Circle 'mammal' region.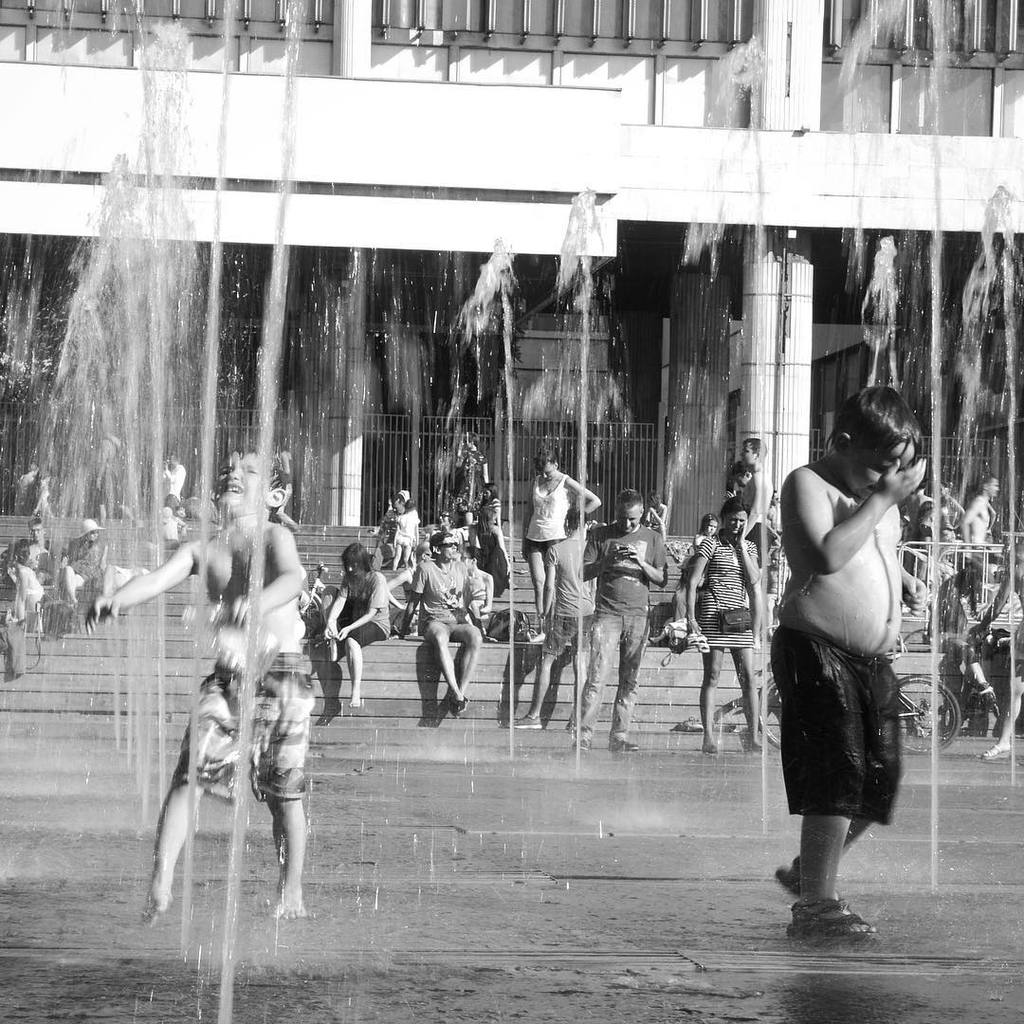
Region: BBox(905, 481, 927, 571).
